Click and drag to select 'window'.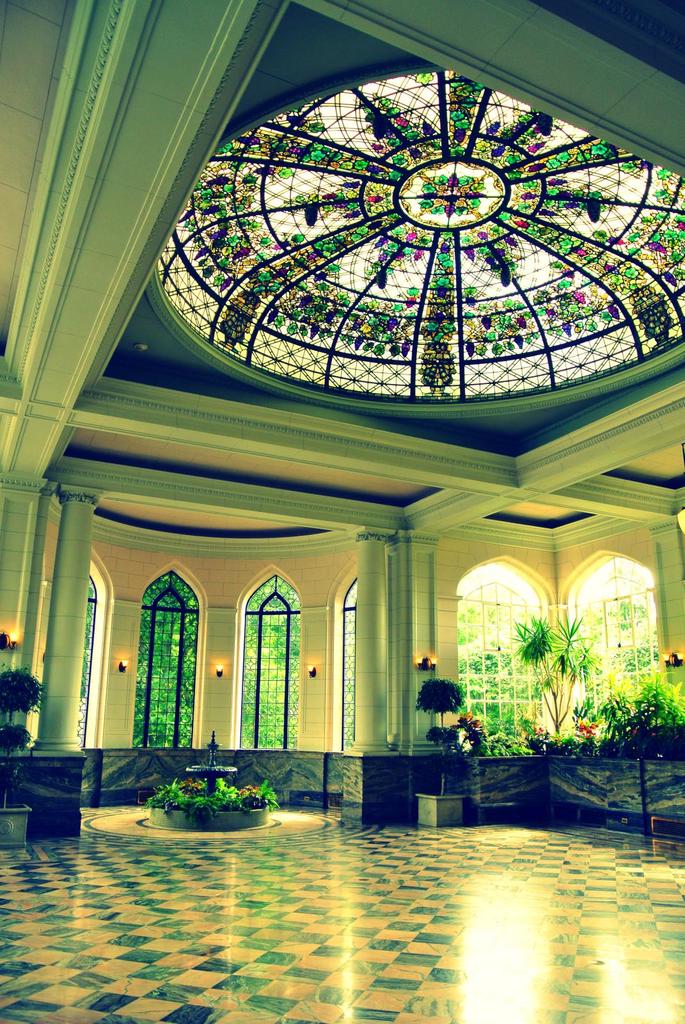
Selection: 563,552,663,722.
